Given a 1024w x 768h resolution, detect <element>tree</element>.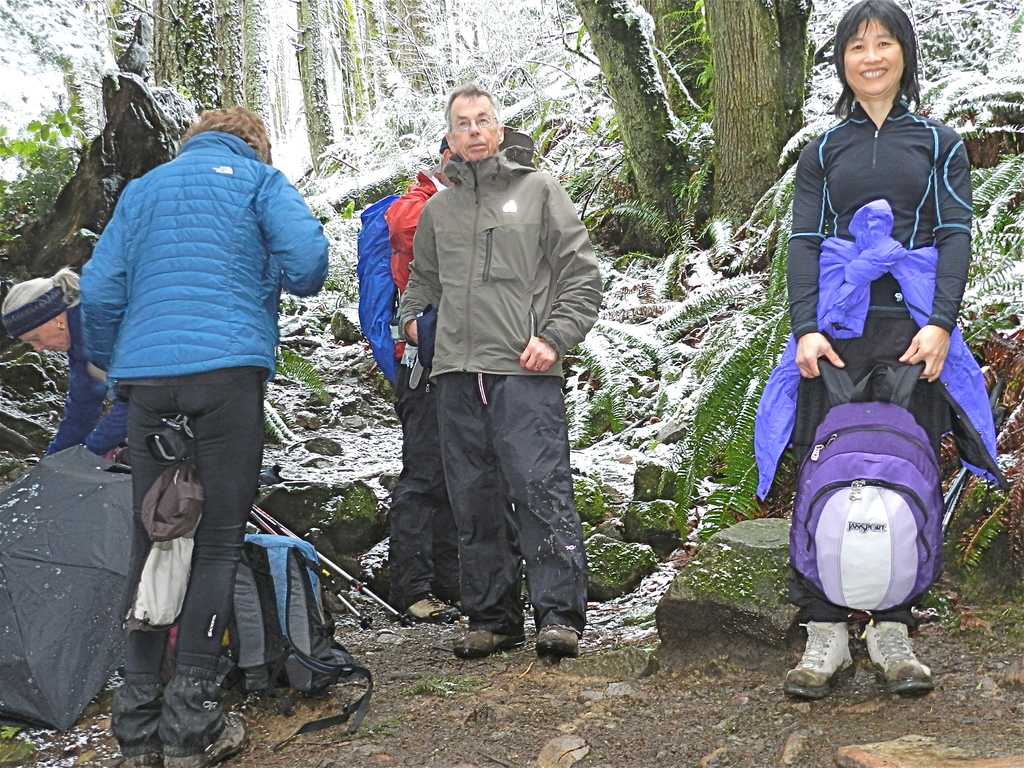
[776, 0, 810, 140].
